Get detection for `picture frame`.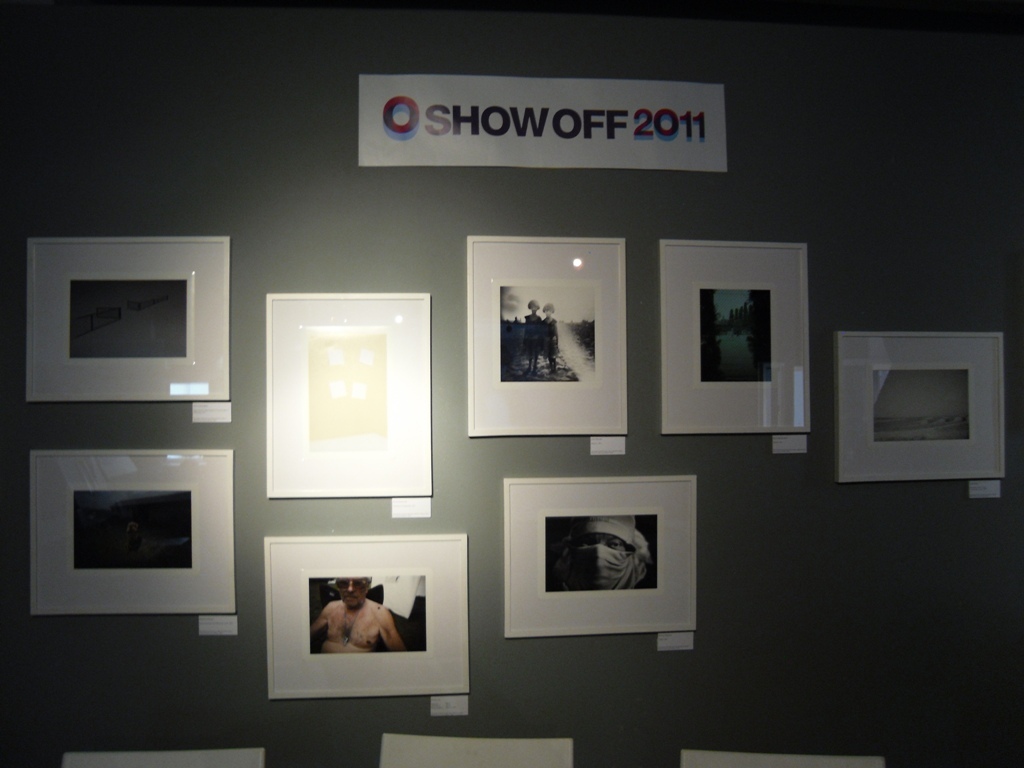
Detection: [left=25, top=440, right=238, bottom=616].
